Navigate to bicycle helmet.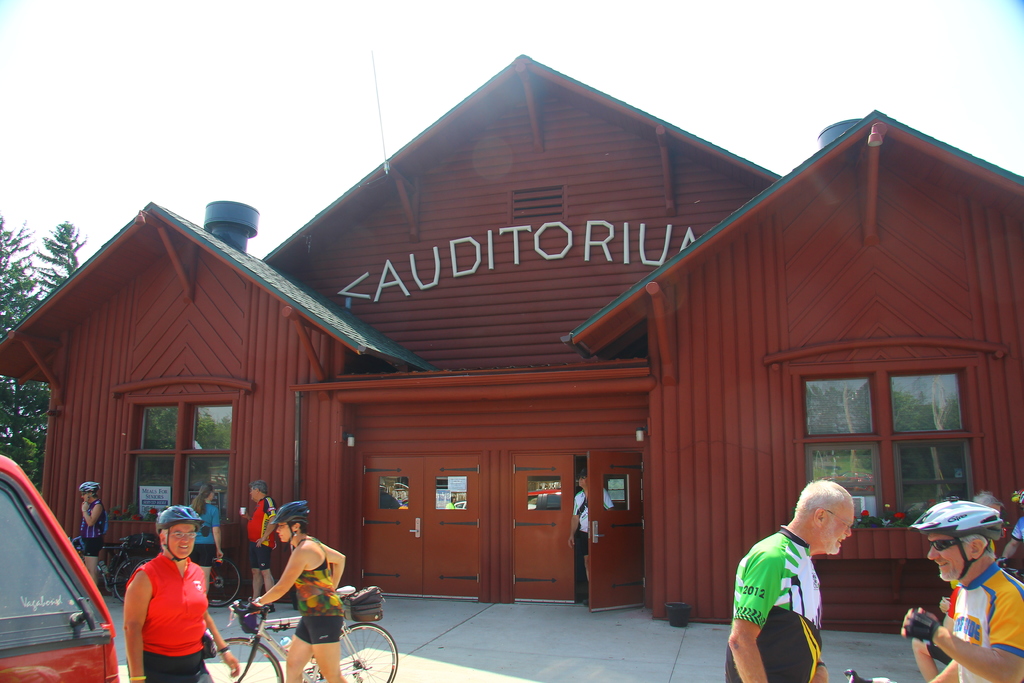
Navigation target: [left=150, top=503, right=200, bottom=561].
